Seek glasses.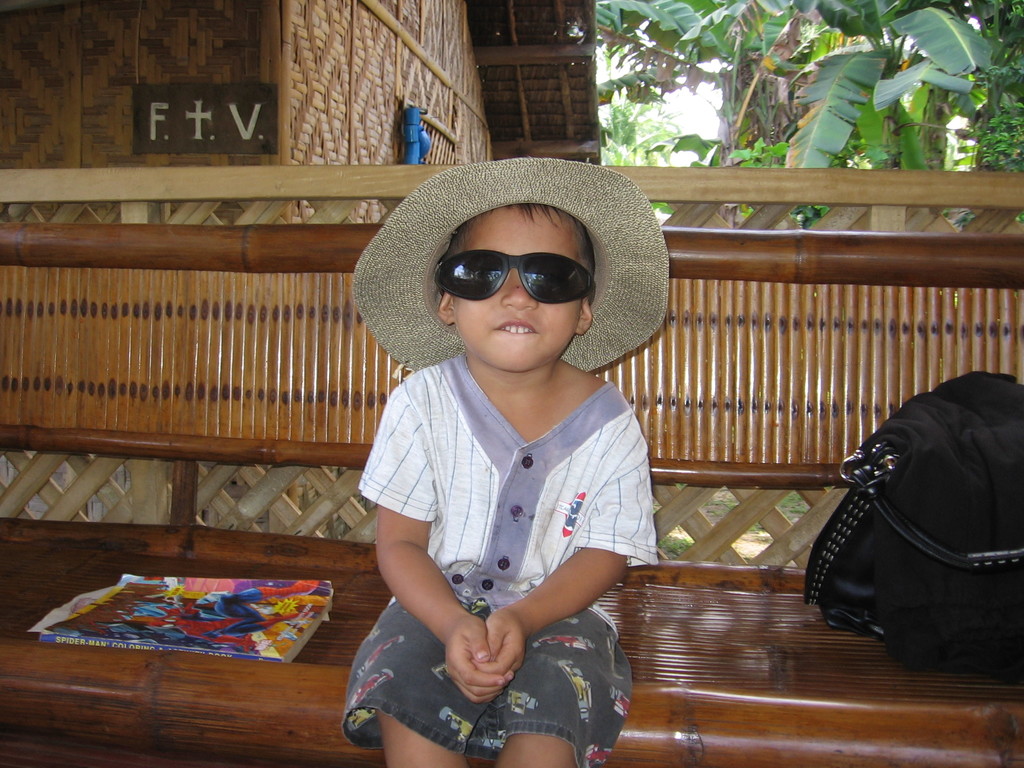
397 233 628 332.
